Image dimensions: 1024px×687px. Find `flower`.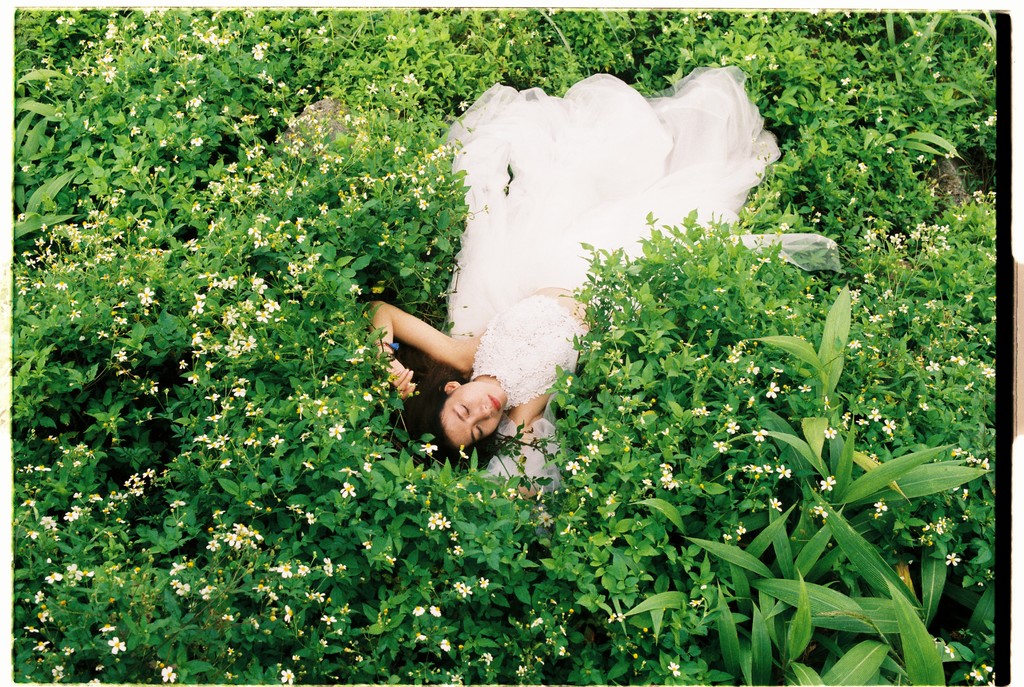
BBox(175, 359, 190, 371).
